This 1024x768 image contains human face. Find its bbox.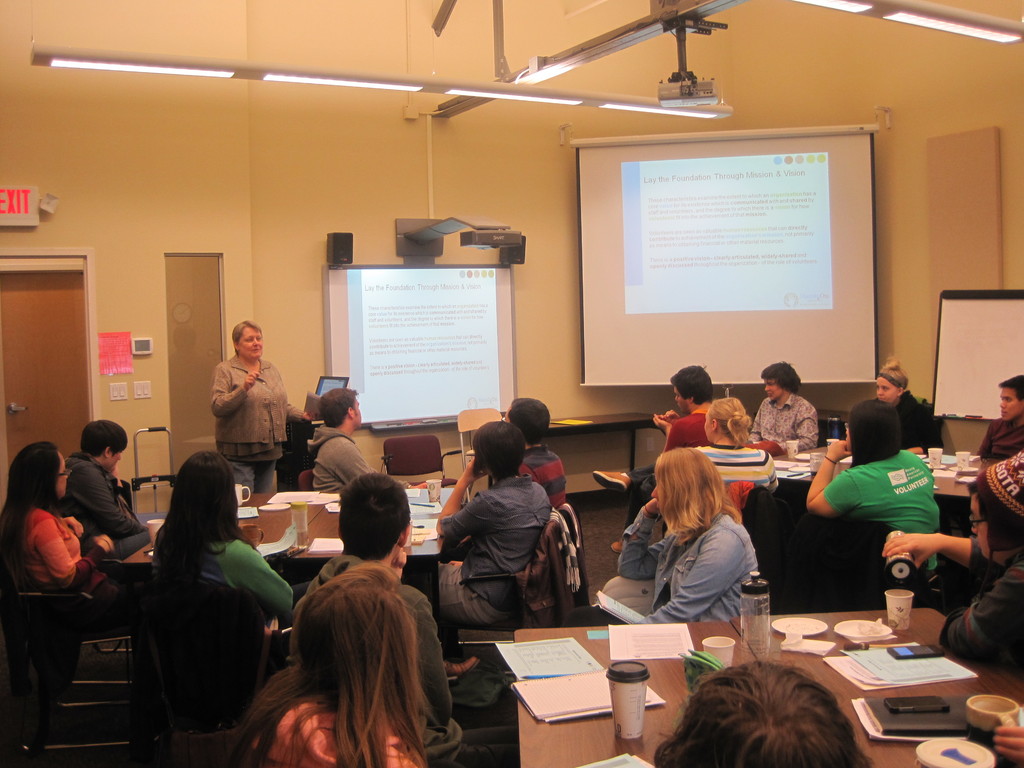
left=504, top=404, right=511, bottom=422.
